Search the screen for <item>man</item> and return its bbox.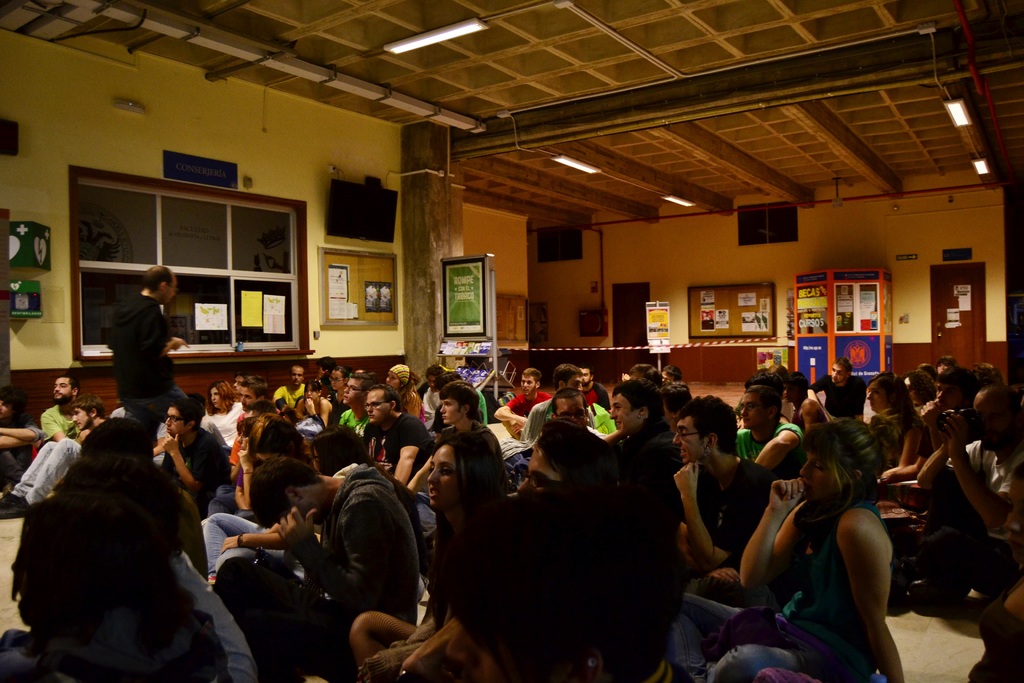
Found: select_region(216, 454, 420, 682).
